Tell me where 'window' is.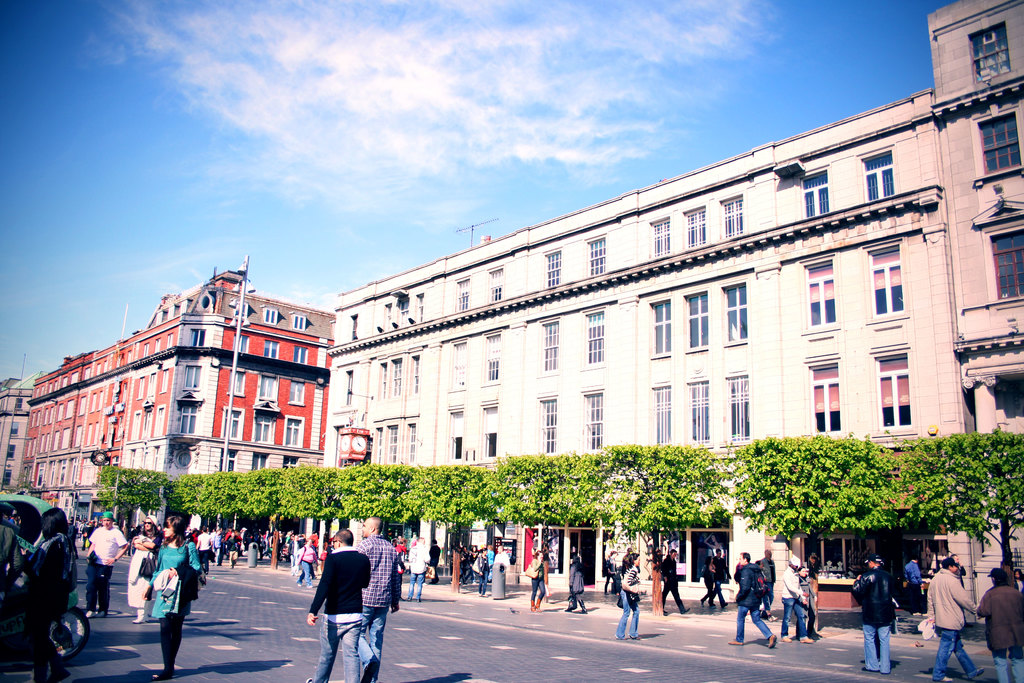
'window' is at (251, 410, 273, 441).
